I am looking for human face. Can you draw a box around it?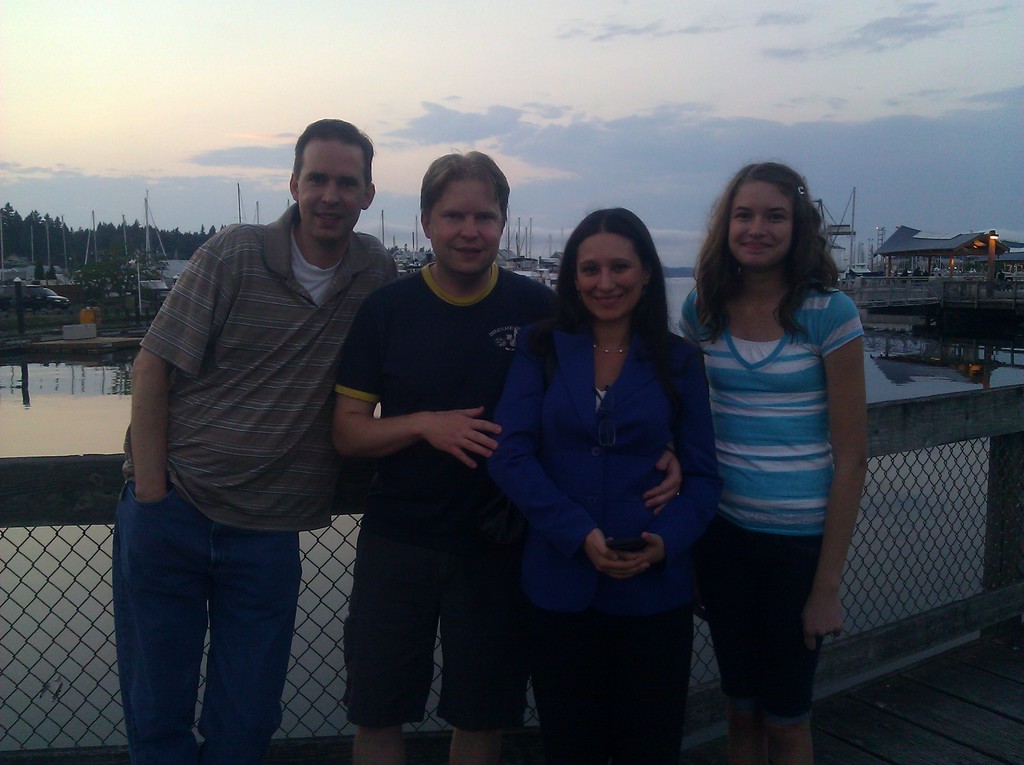
Sure, the bounding box is bbox=[431, 171, 506, 277].
